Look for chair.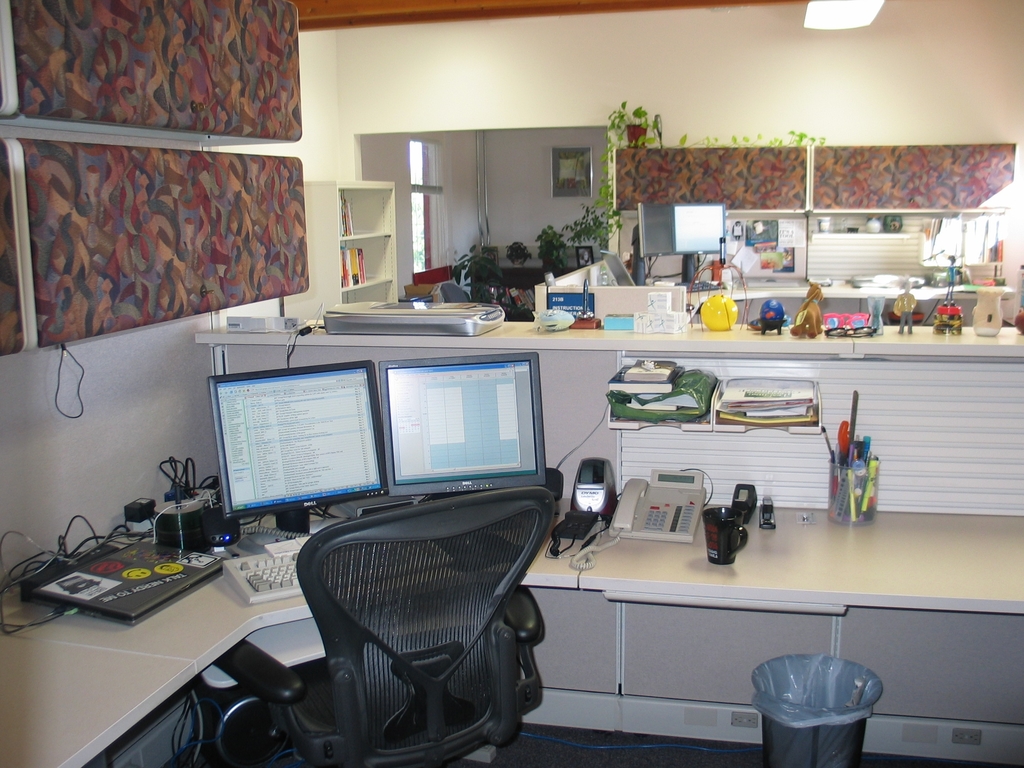
Found: box=[427, 281, 465, 303].
